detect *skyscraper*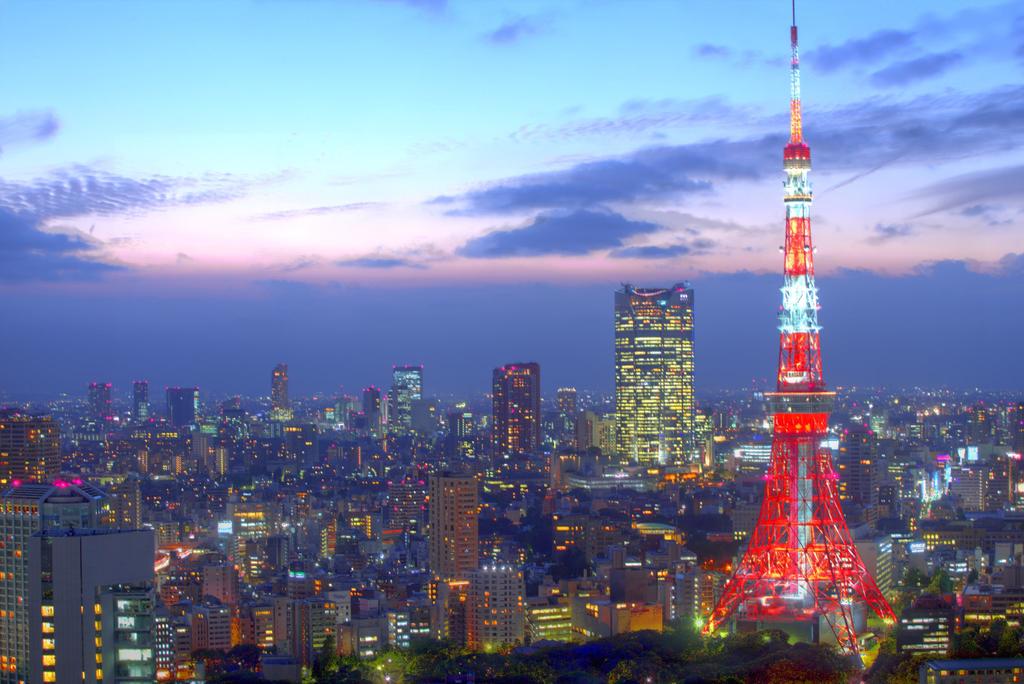
bbox(269, 364, 285, 413)
